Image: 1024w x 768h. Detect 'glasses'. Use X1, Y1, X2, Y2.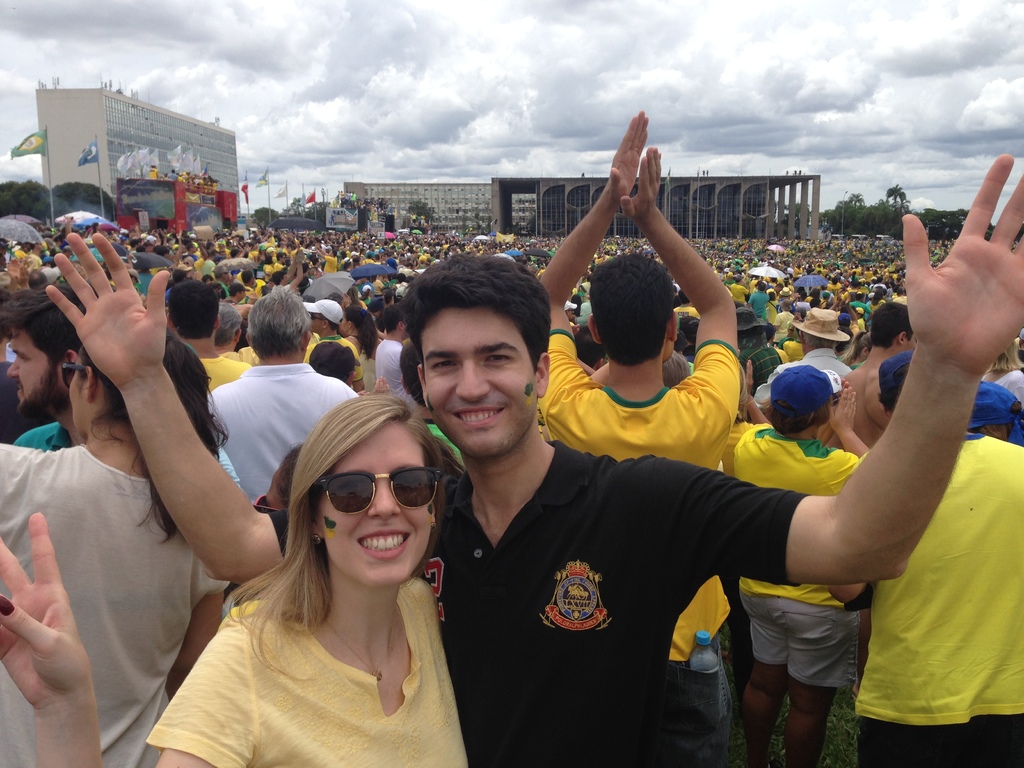
308, 314, 328, 323.
